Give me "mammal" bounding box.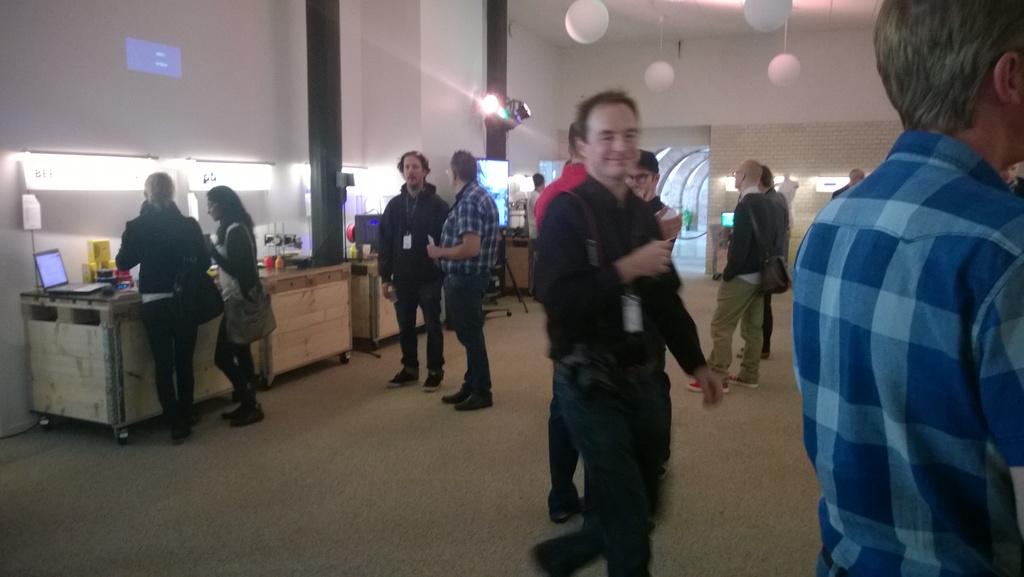
bbox(540, 83, 721, 576).
